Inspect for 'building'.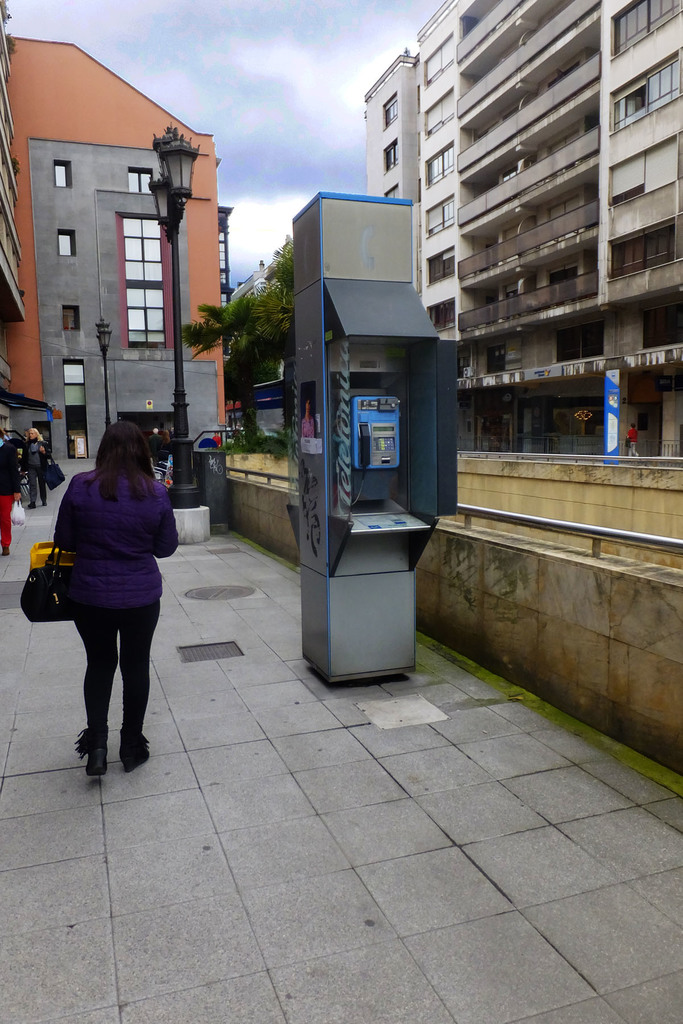
Inspection: crop(0, 3, 232, 462).
